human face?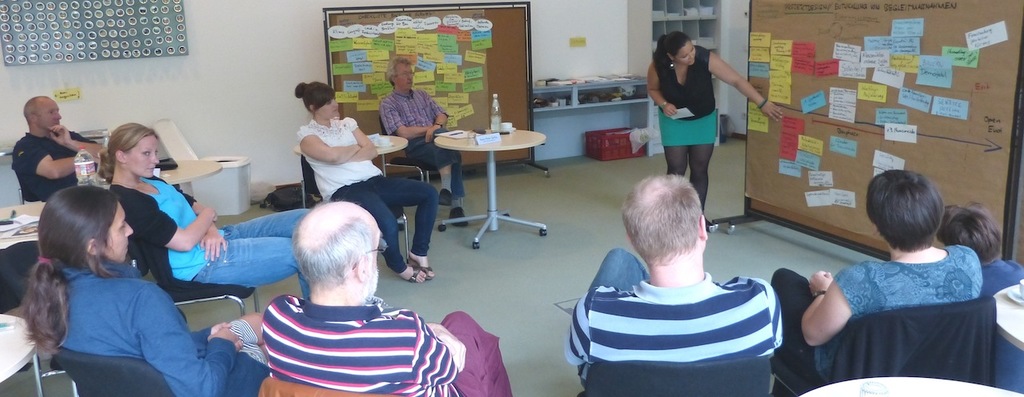
box=[40, 103, 66, 126]
